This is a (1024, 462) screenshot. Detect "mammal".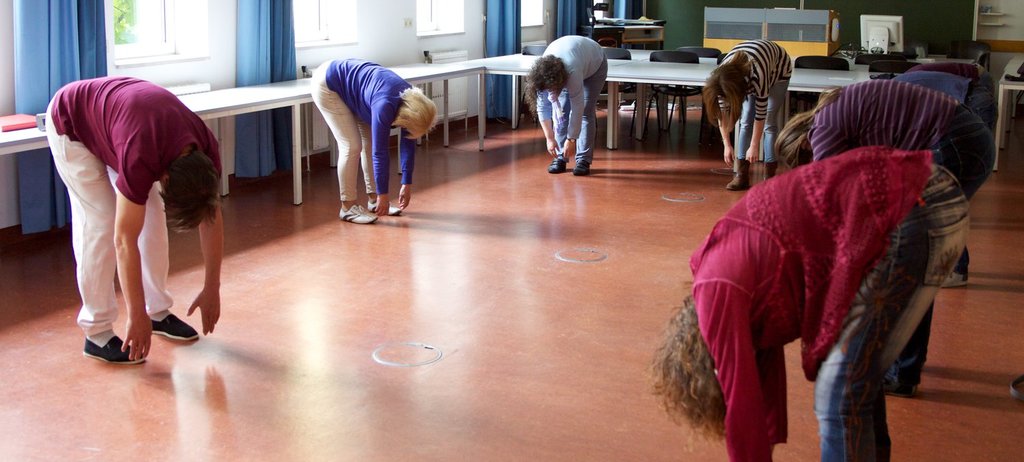
911,62,991,74.
